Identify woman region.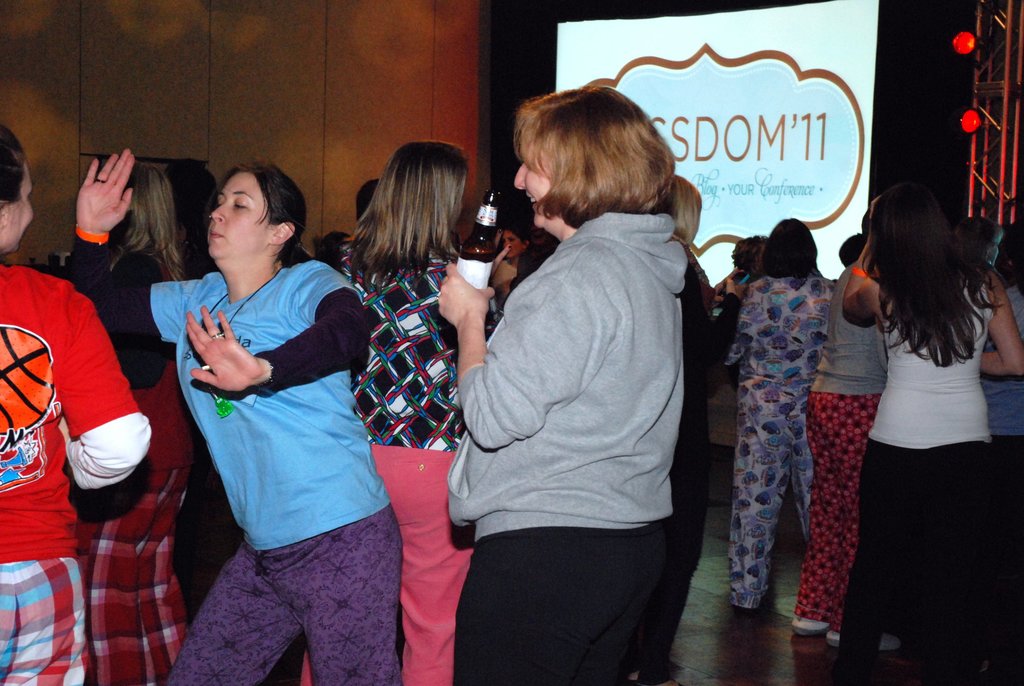
Region: (left=714, top=218, right=834, bottom=609).
